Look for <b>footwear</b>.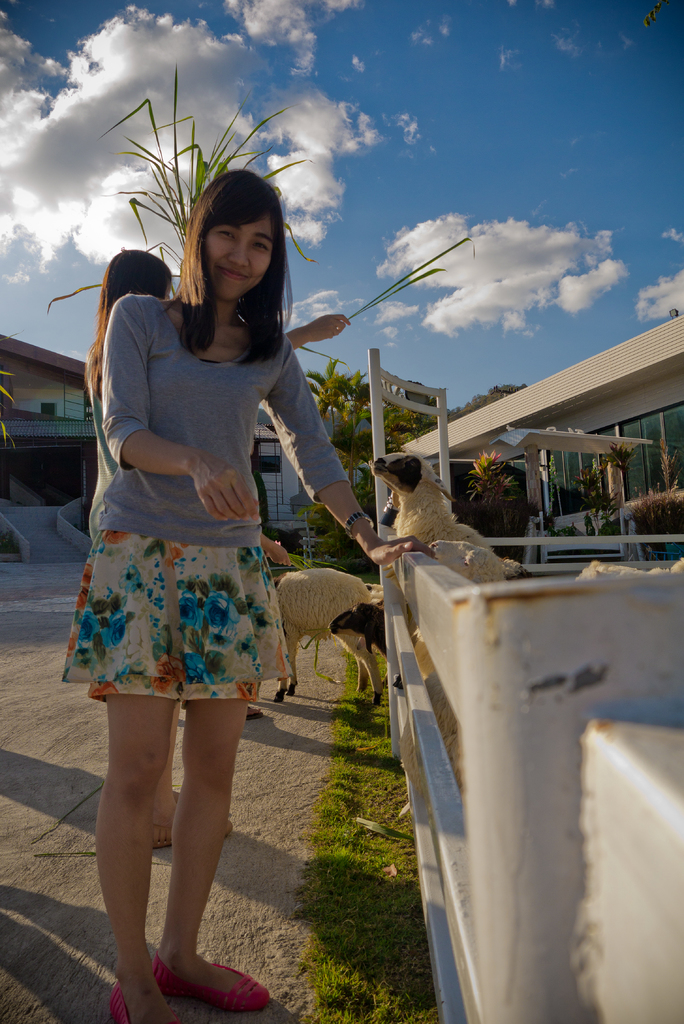
Found: box(104, 979, 191, 1023).
